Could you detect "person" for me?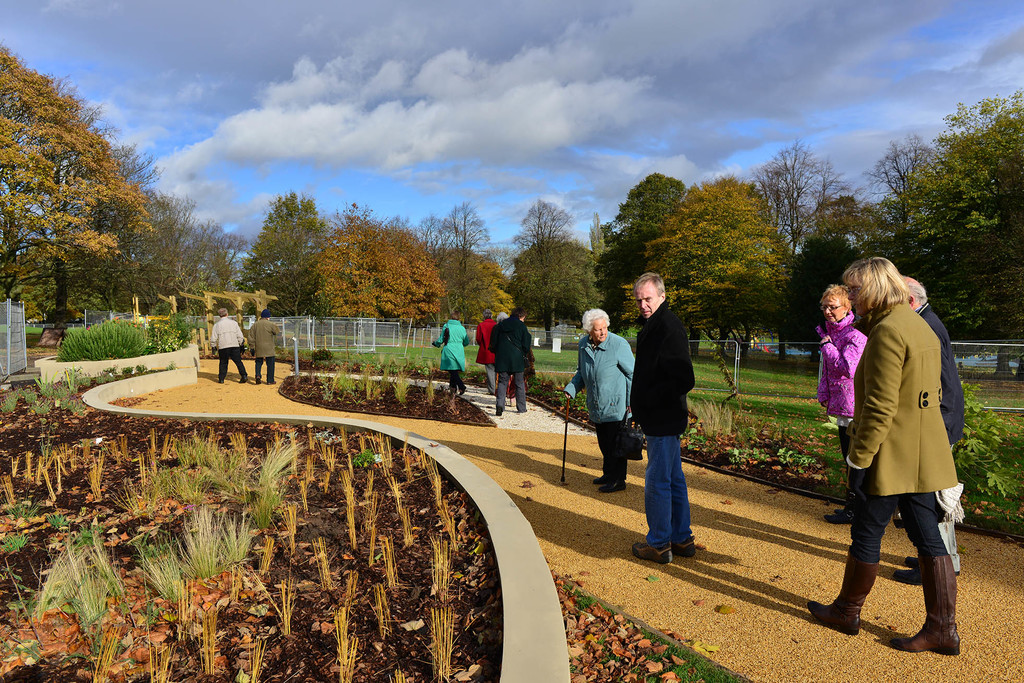
Detection result: region(475, 309, 499, 392).
